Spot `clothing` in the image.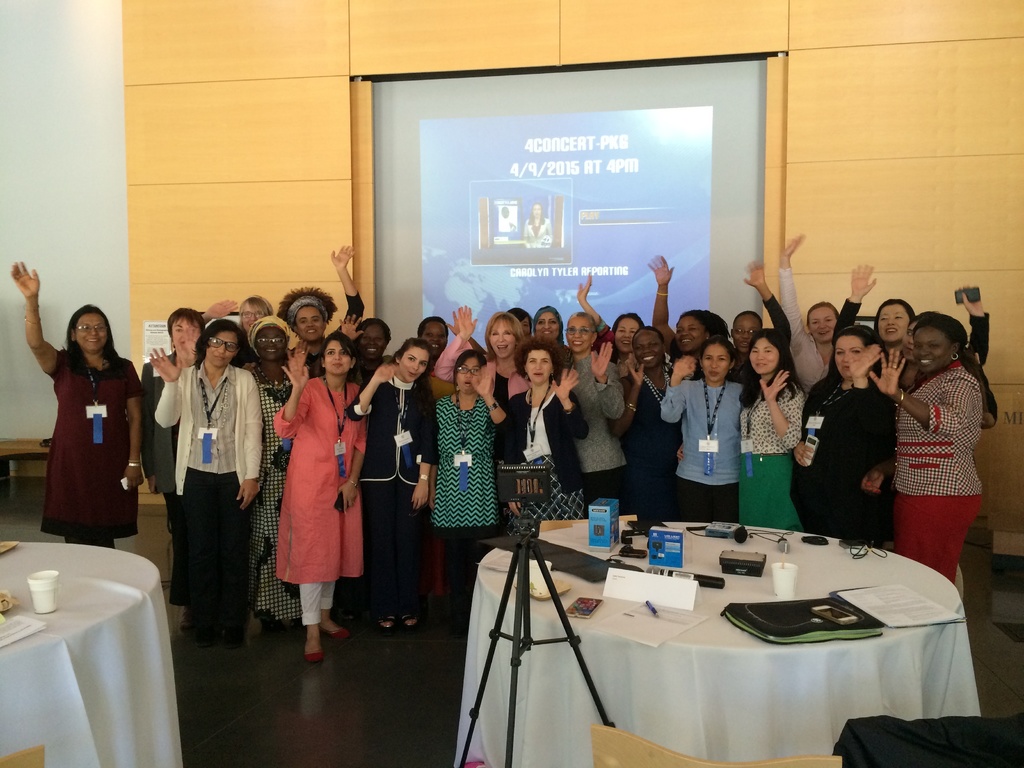
`clothing` found at rect(235, 330, 255, 369).
